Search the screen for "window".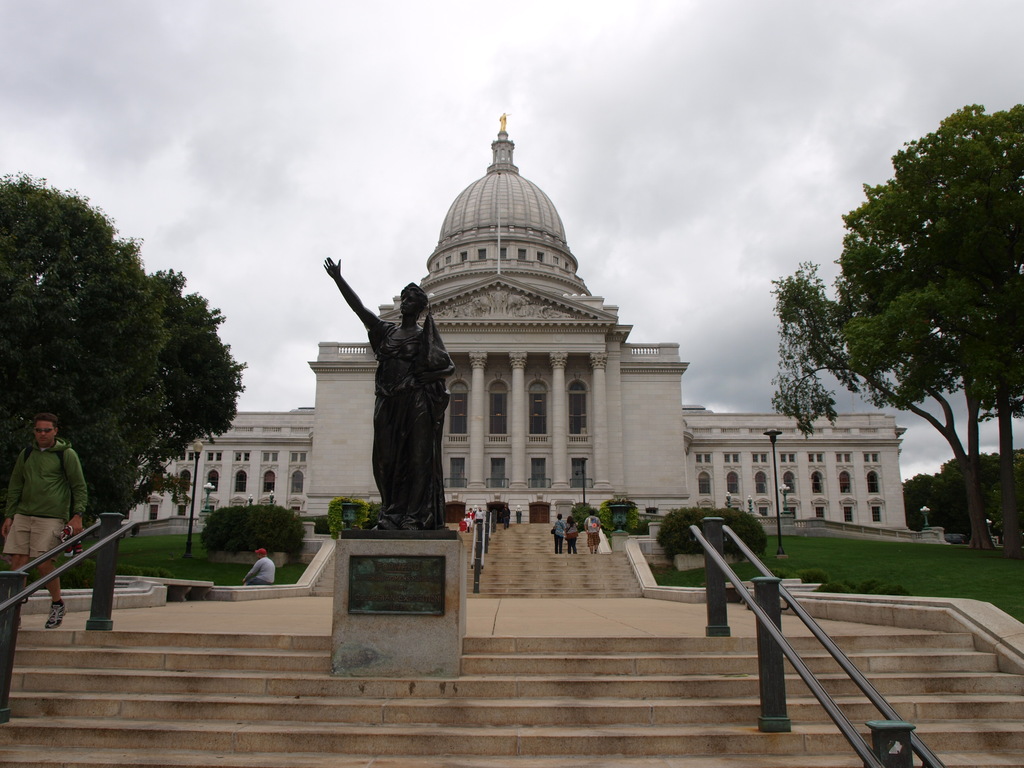
Found at 181, 469, 190, 492.
